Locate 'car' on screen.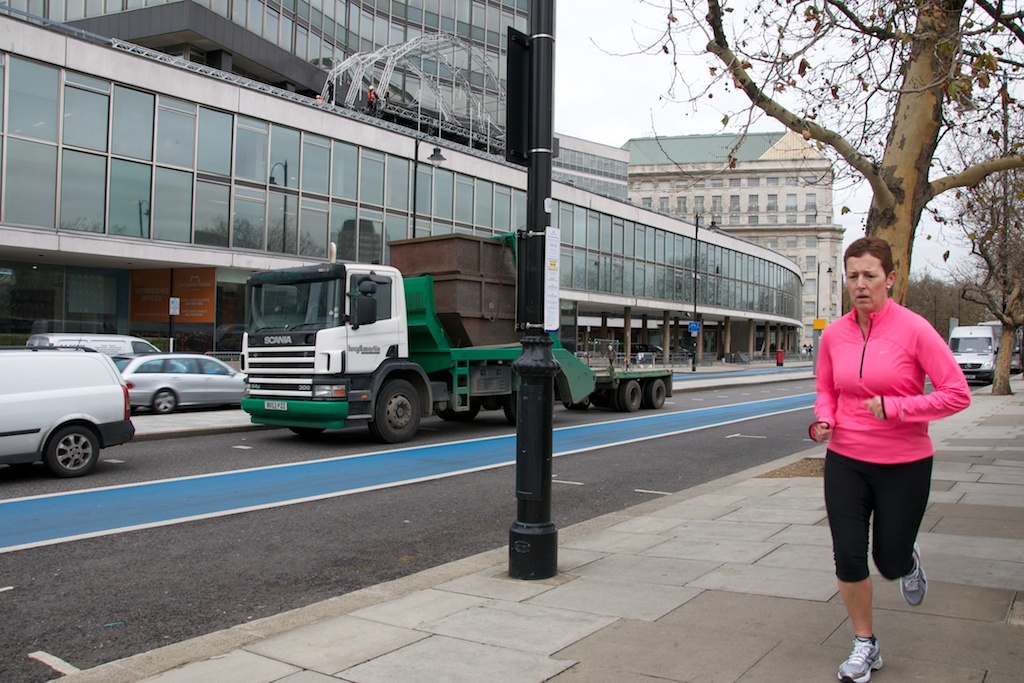
On screen at bbox=[111, 346, 247, 415].
